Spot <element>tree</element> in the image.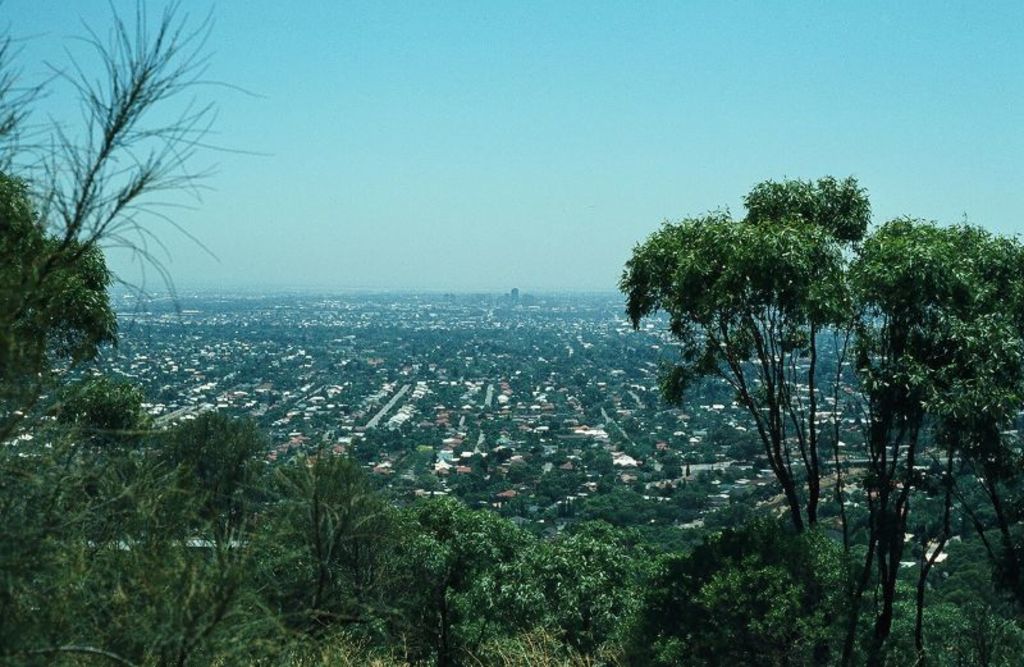
<element>tree</element> found at (left=0, top=366, right=411, bottom=666).
